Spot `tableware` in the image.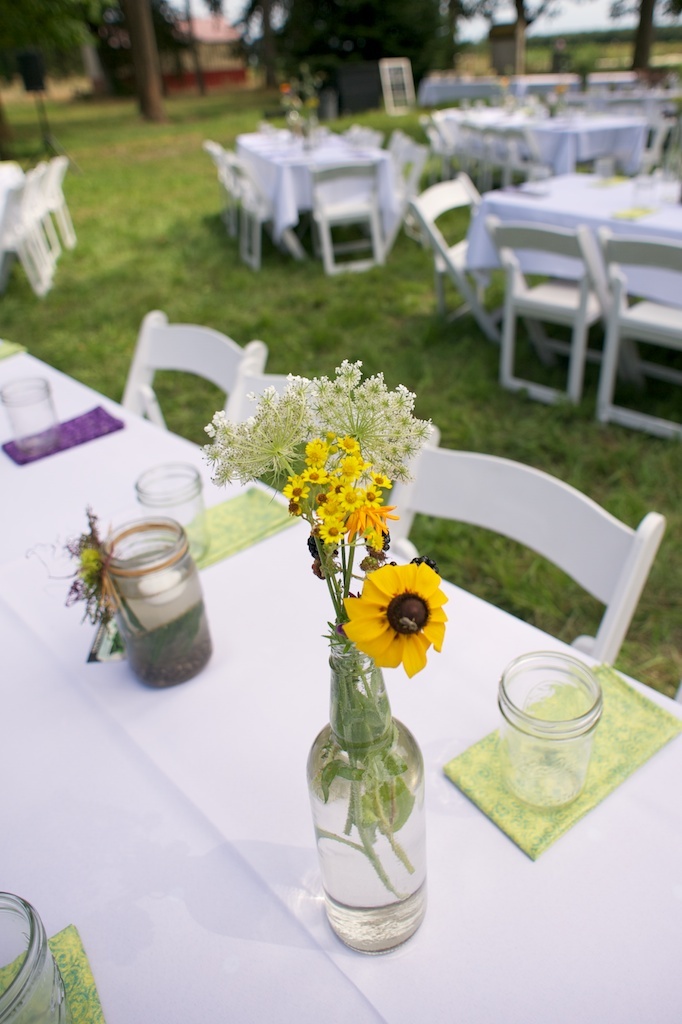
`tableware` found at x1=133 y1=467 x2=213 y2=561.
